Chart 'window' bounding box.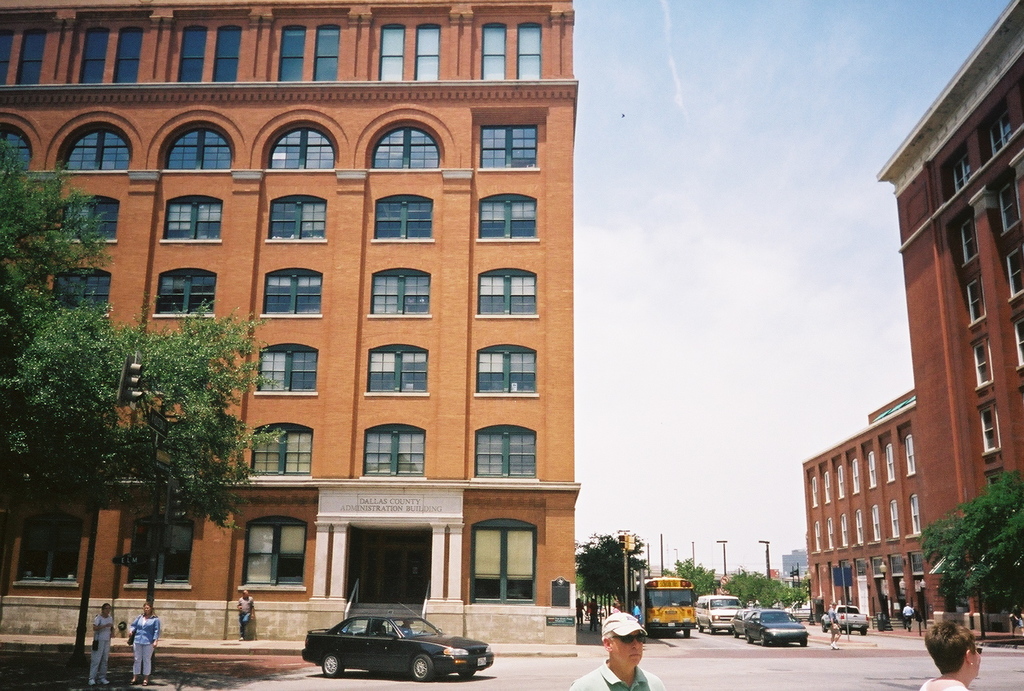
Charted: (1009,307,1023,370).
